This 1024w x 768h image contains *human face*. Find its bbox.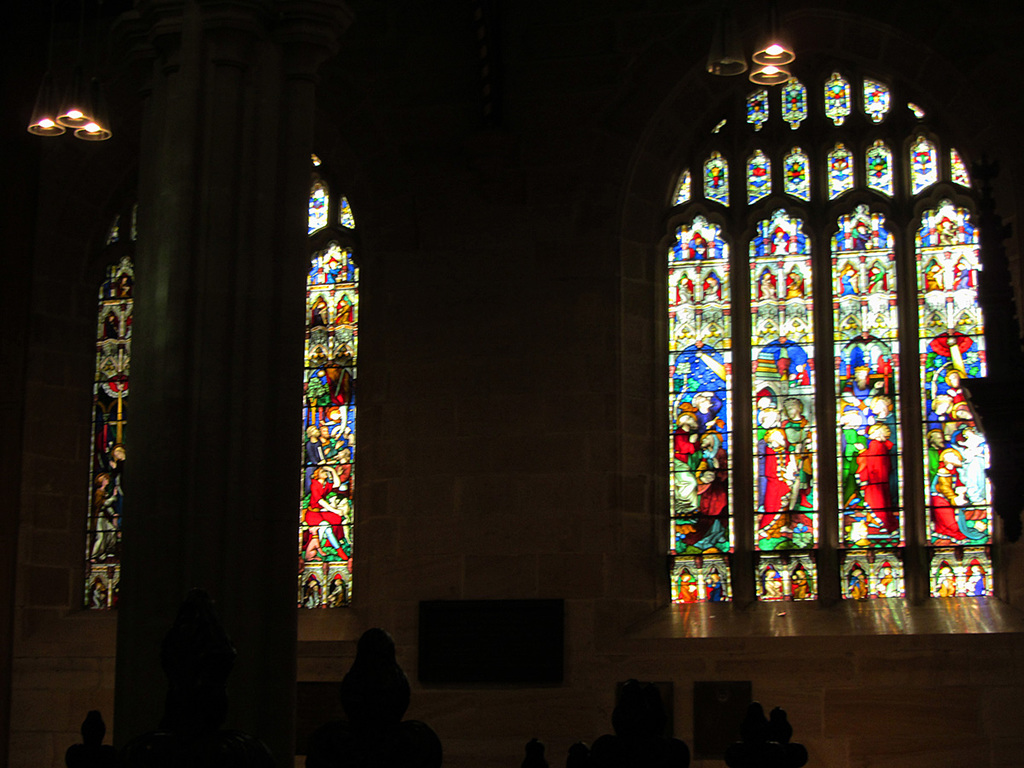
935/434/942/449.
